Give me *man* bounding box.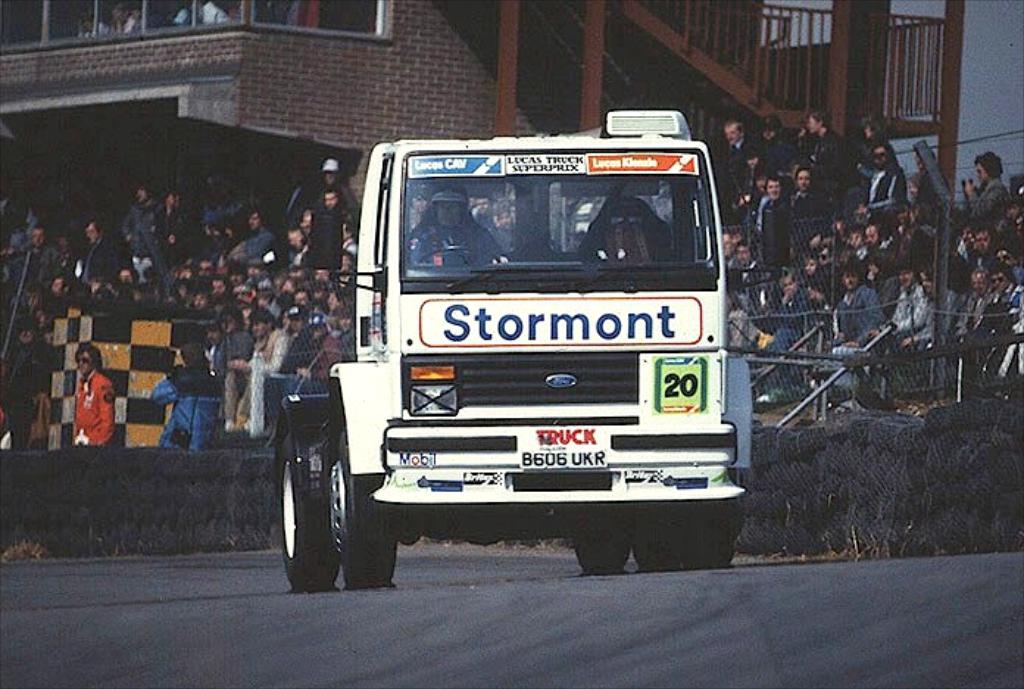
<region>961, 268, 993, 336</region>.
